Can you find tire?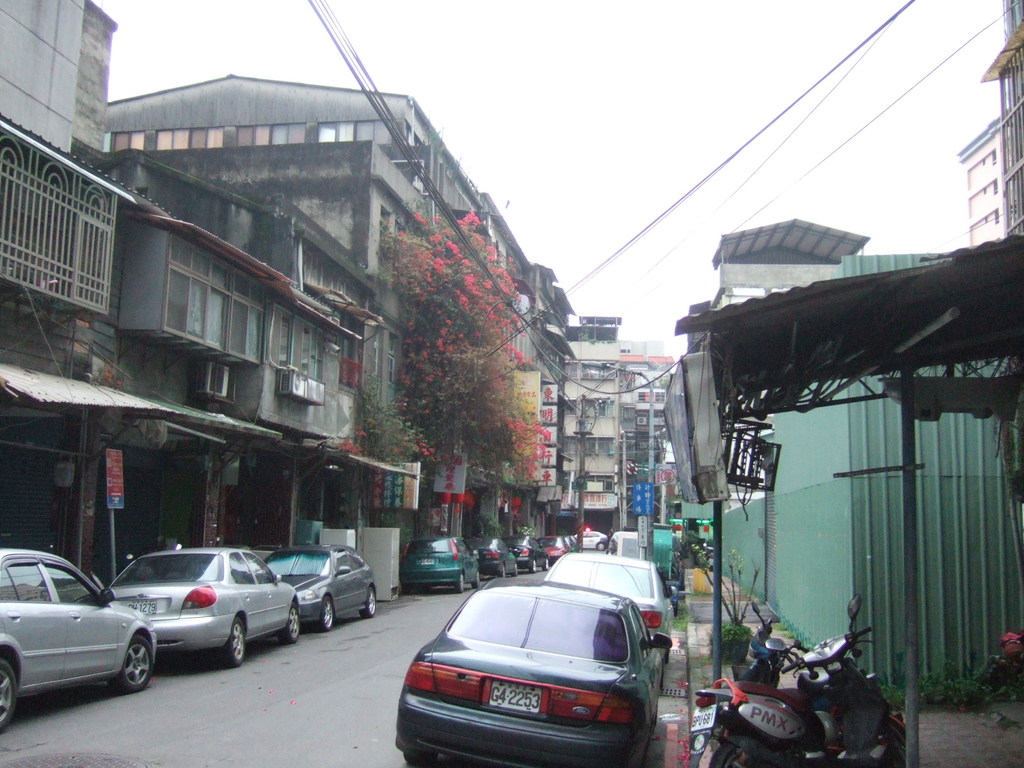
Yes, bounding box: {"left": 509, "top": 559, "right": 520, "bottom": 580}.
